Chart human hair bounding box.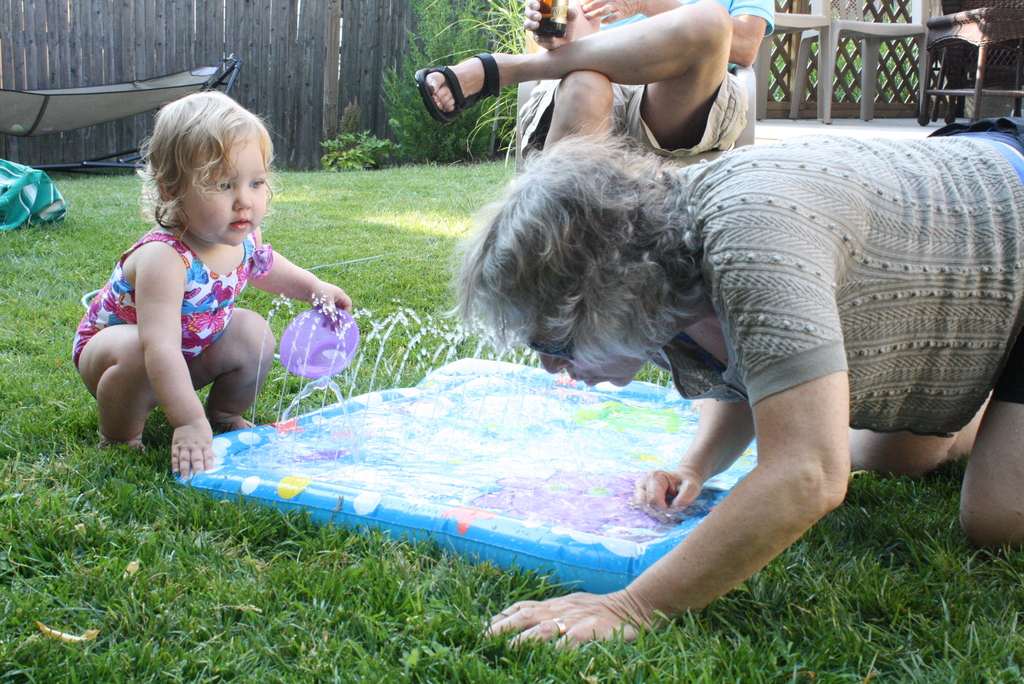
Charted: [444,112,710,375].
